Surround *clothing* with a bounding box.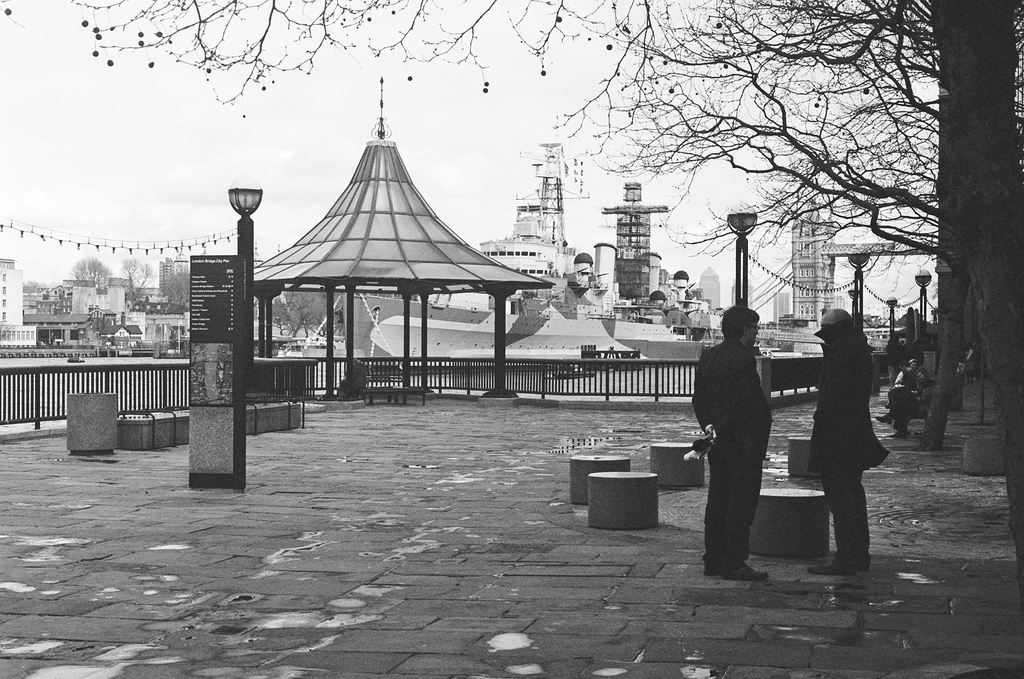
{"left": 691, "top": 338, "right": 771, "bottom": 571}.
